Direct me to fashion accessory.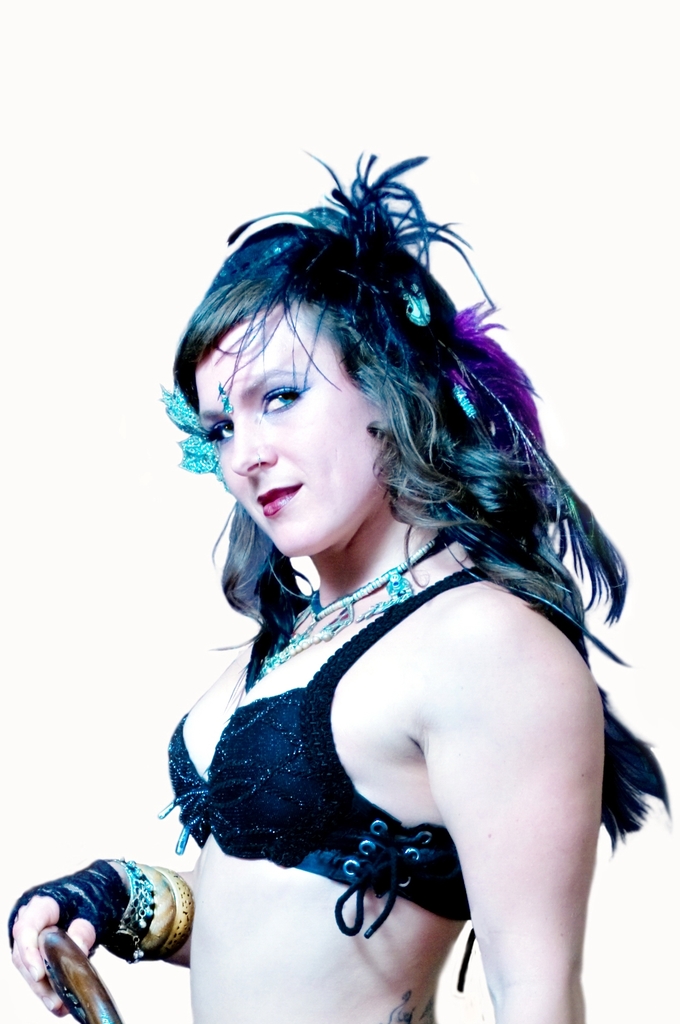
Direction: rect(154, 863, 197, 961).
